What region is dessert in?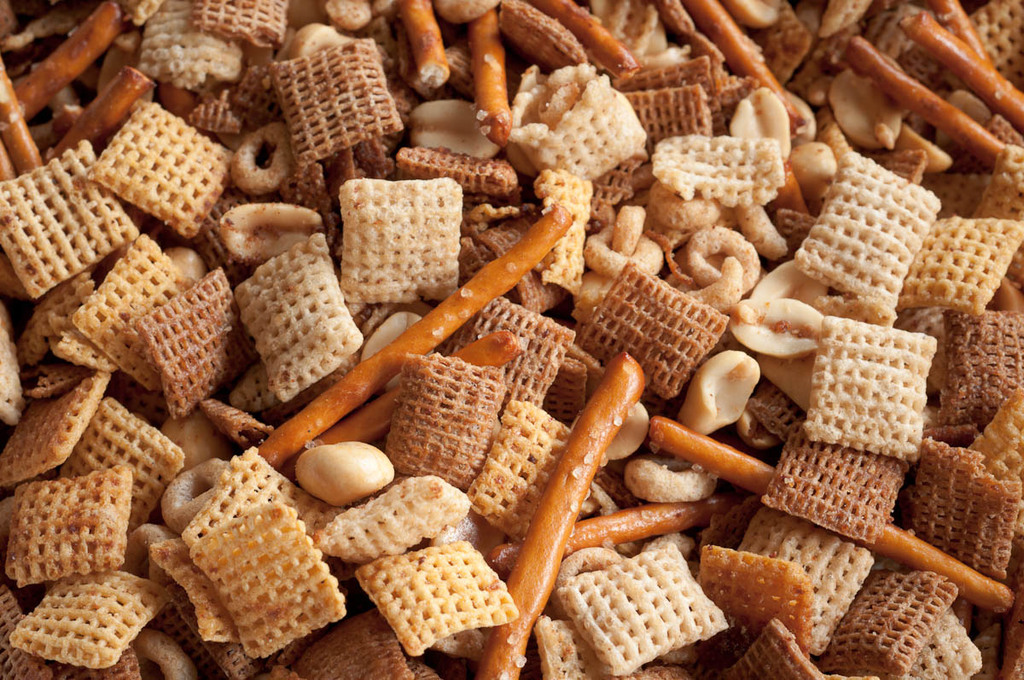
detection(189, 422, 312, 529).
